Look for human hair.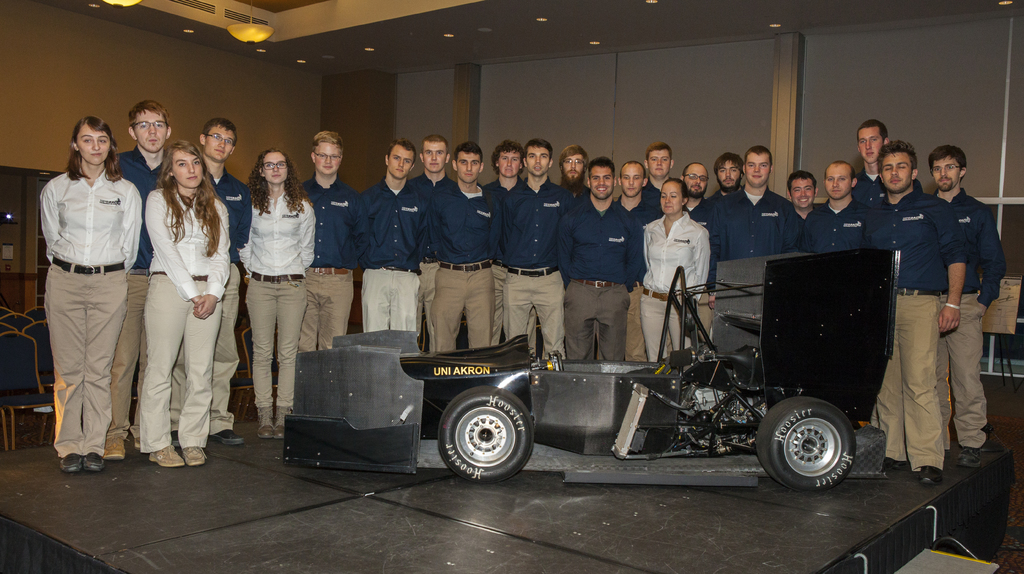
Found: {"left": 202, "top": 117, "right": 239, "bottom": 137}.
